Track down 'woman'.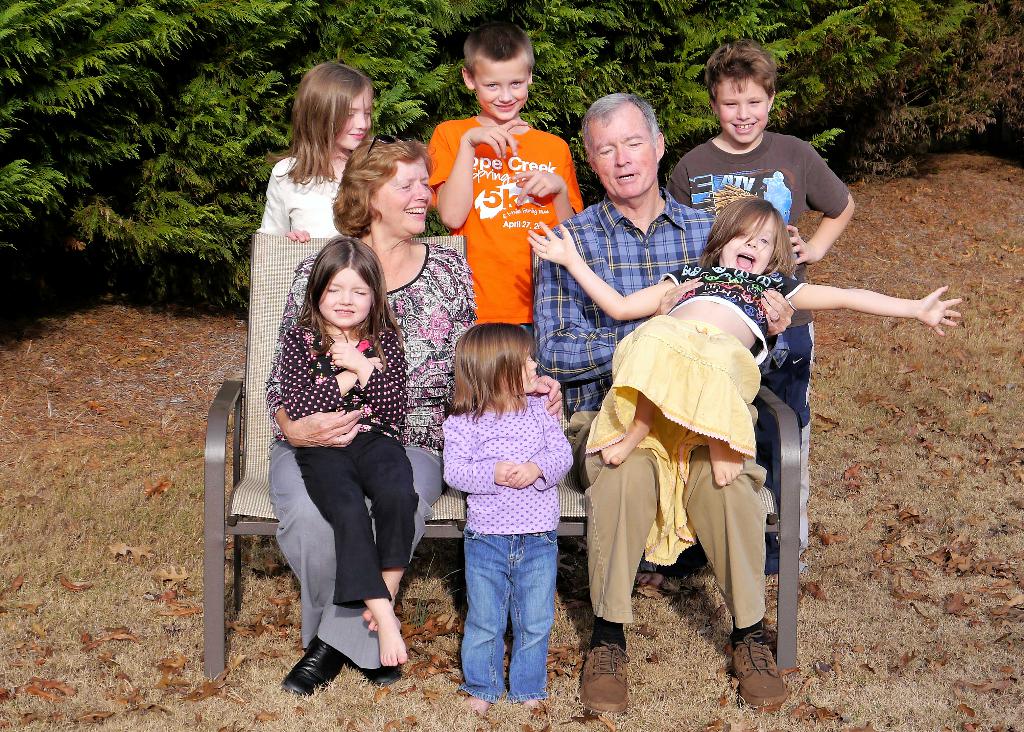
Tracked to l=439, t=327, r=588, b=712.
